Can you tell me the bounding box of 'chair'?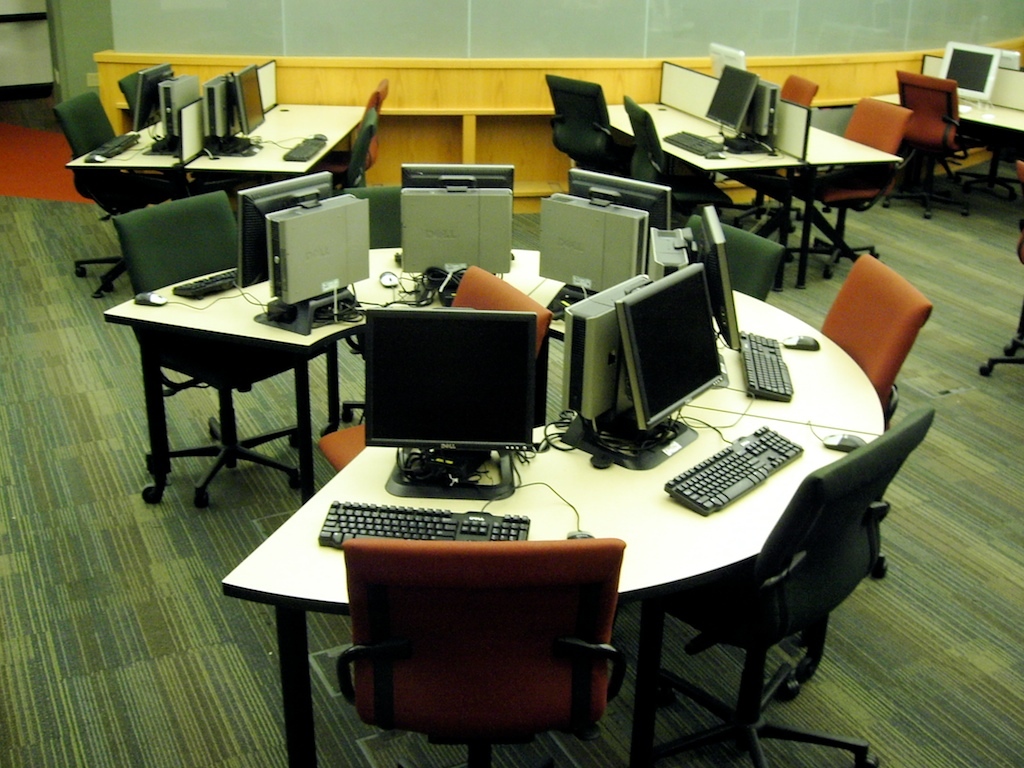
51, 87, 176, 303.
